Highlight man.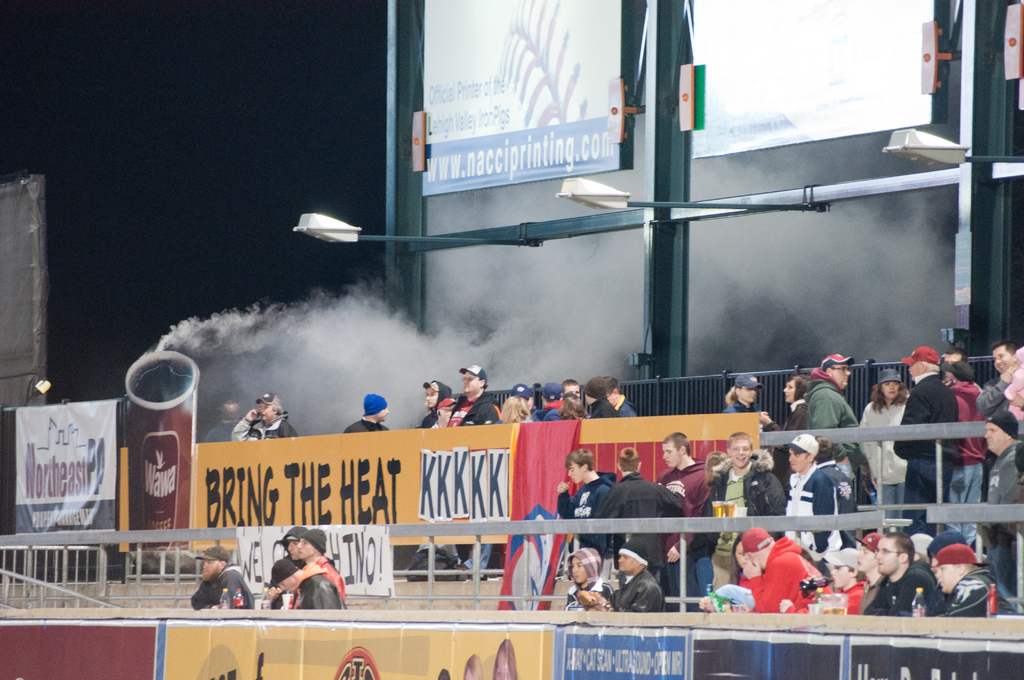
Highlighted region: {"left": 273, "top": 555, "right": 342, "bottom": 611}.
